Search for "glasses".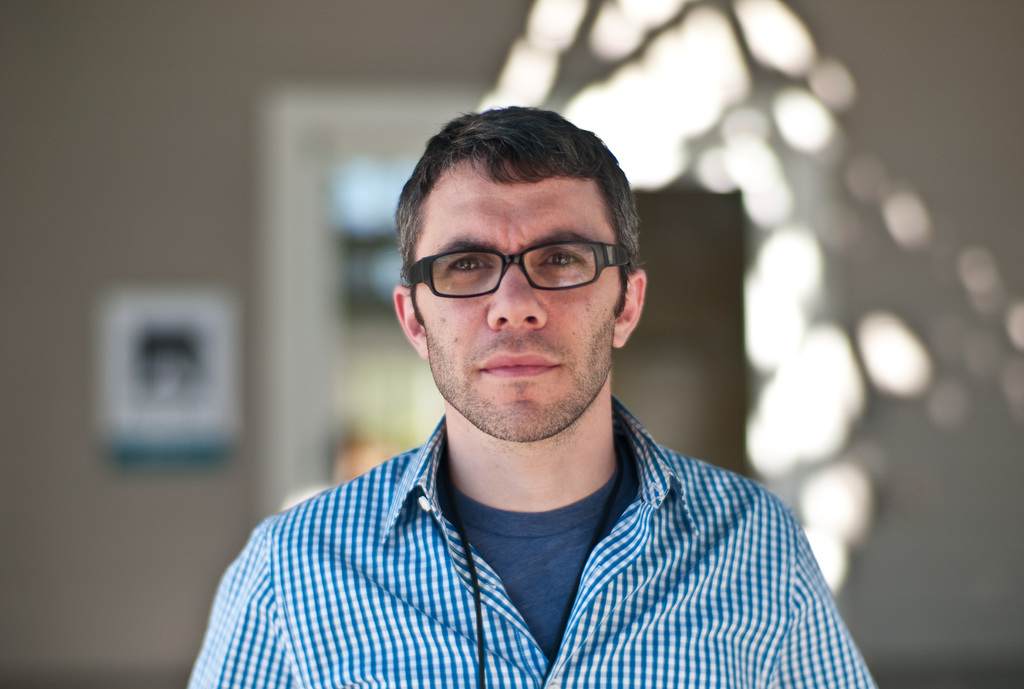
Found at [395, 236, 627, 308].
